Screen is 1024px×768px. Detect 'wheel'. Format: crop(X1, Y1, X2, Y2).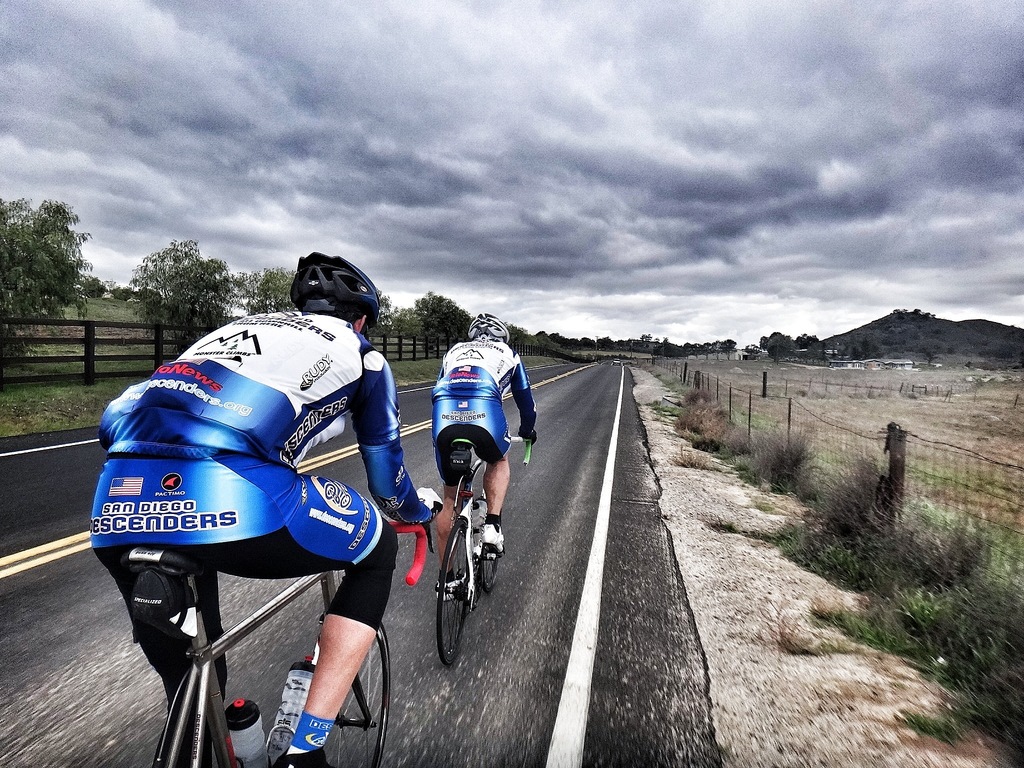
crop(323, 622, 389, 767).
